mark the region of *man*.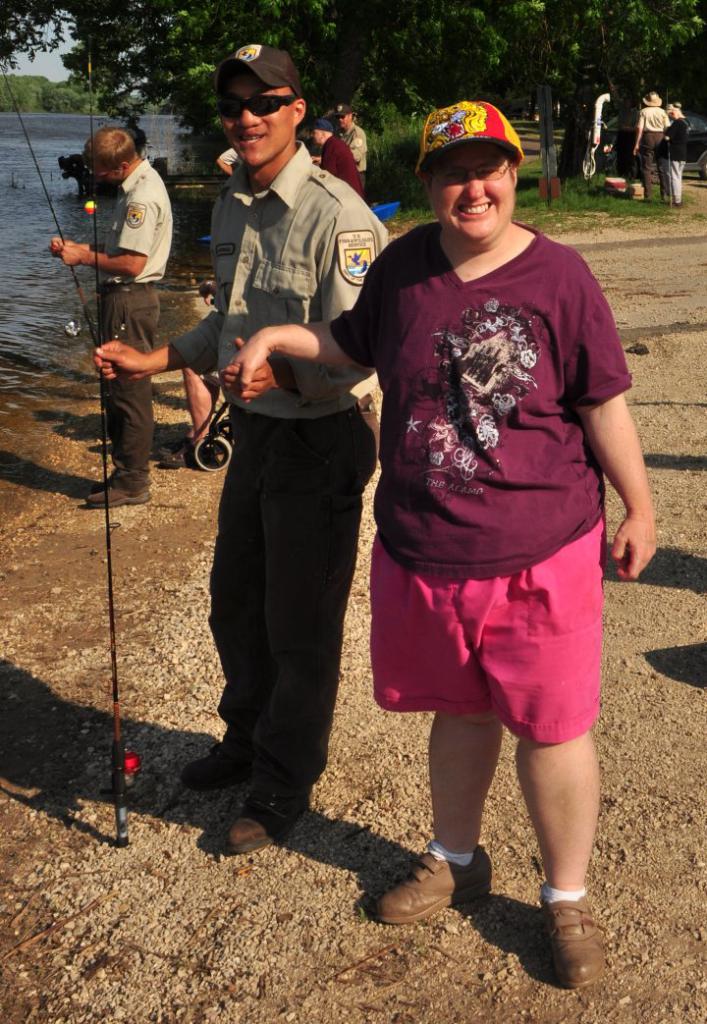
Region: left=333, top=100, right=370, bottom=194.
